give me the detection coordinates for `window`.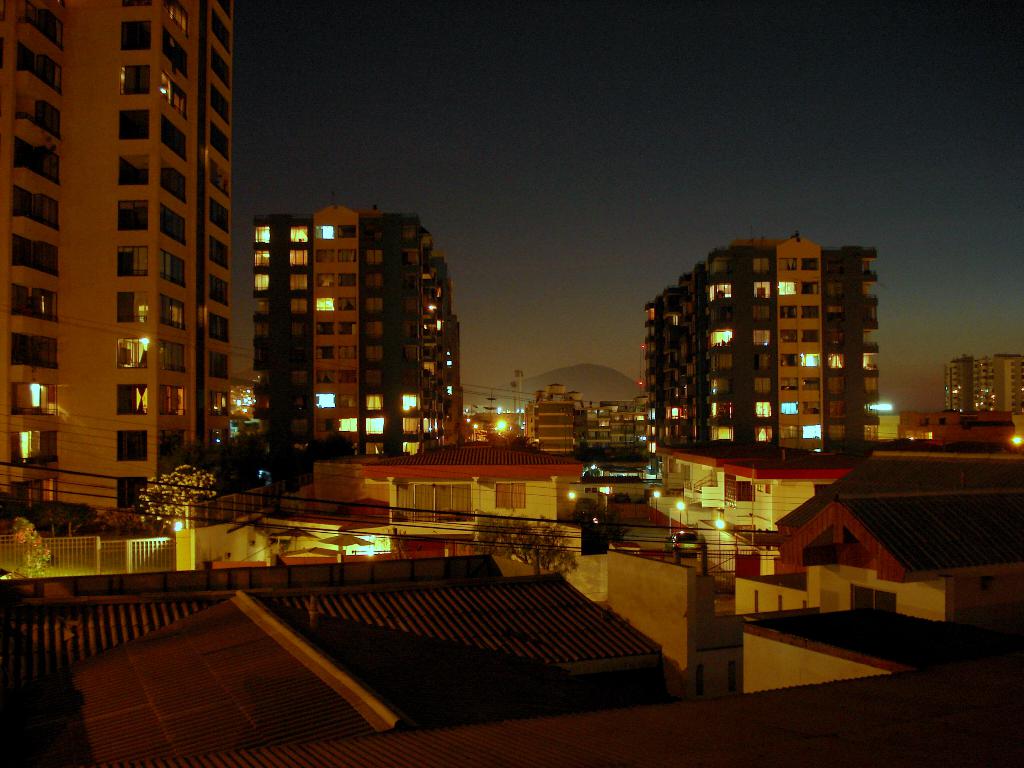
(120, 18, 153, 48).
